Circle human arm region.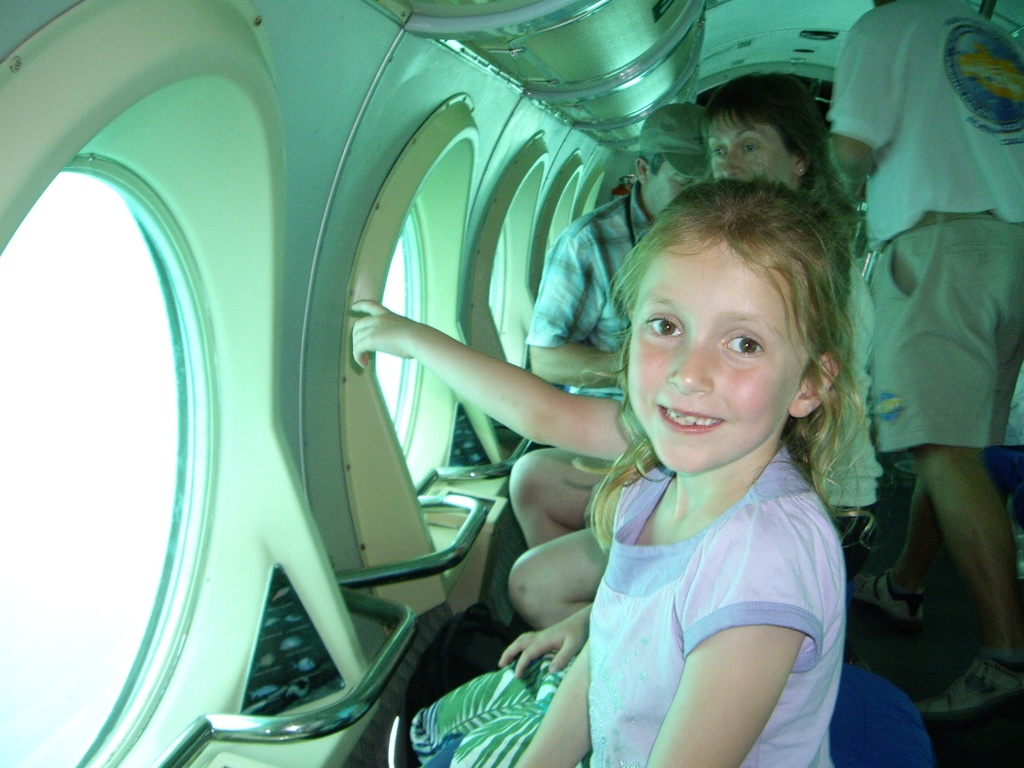
Region: {"left": 517, "top": 642, "right": 596, "bottom": 767}.
